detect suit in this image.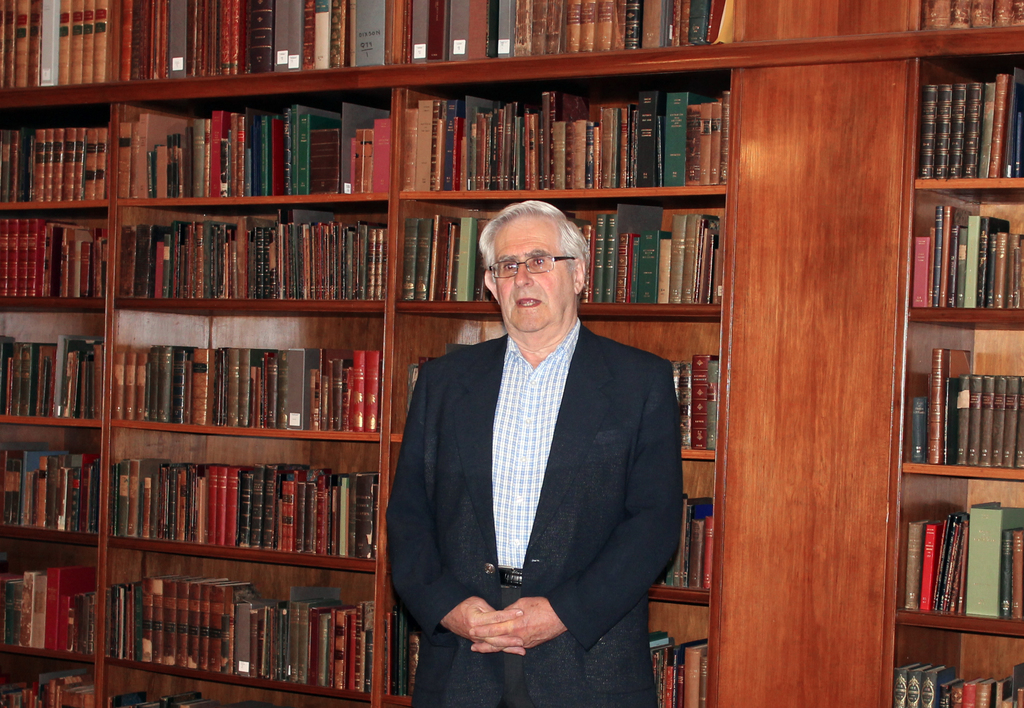
Detection: [392, 209, 689, 691].
